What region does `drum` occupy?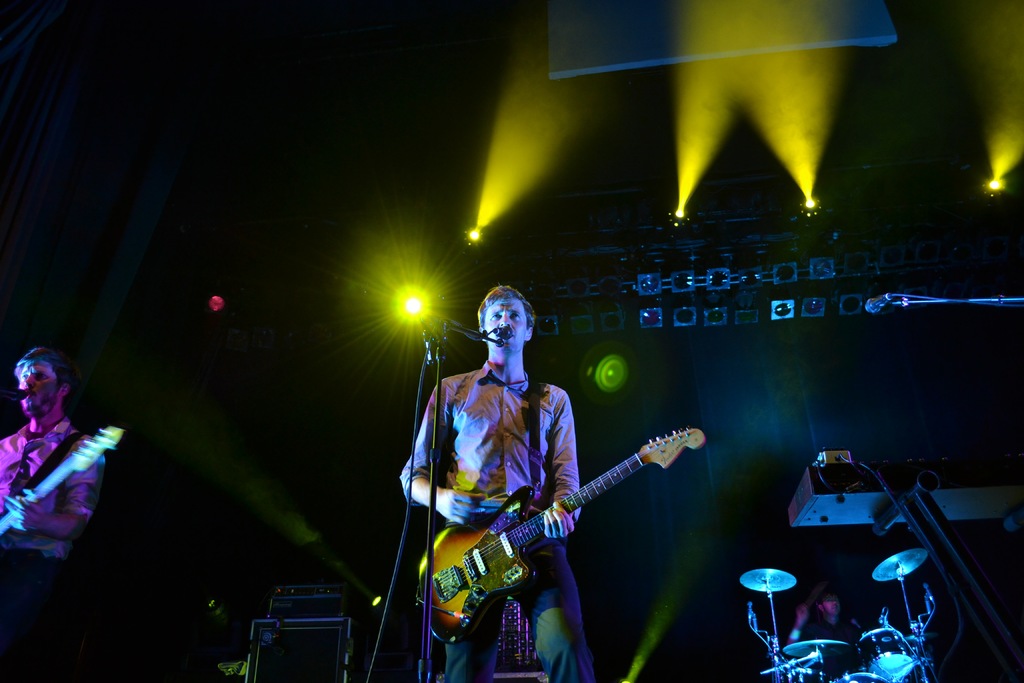
rect(858, 627, 916, 677).
